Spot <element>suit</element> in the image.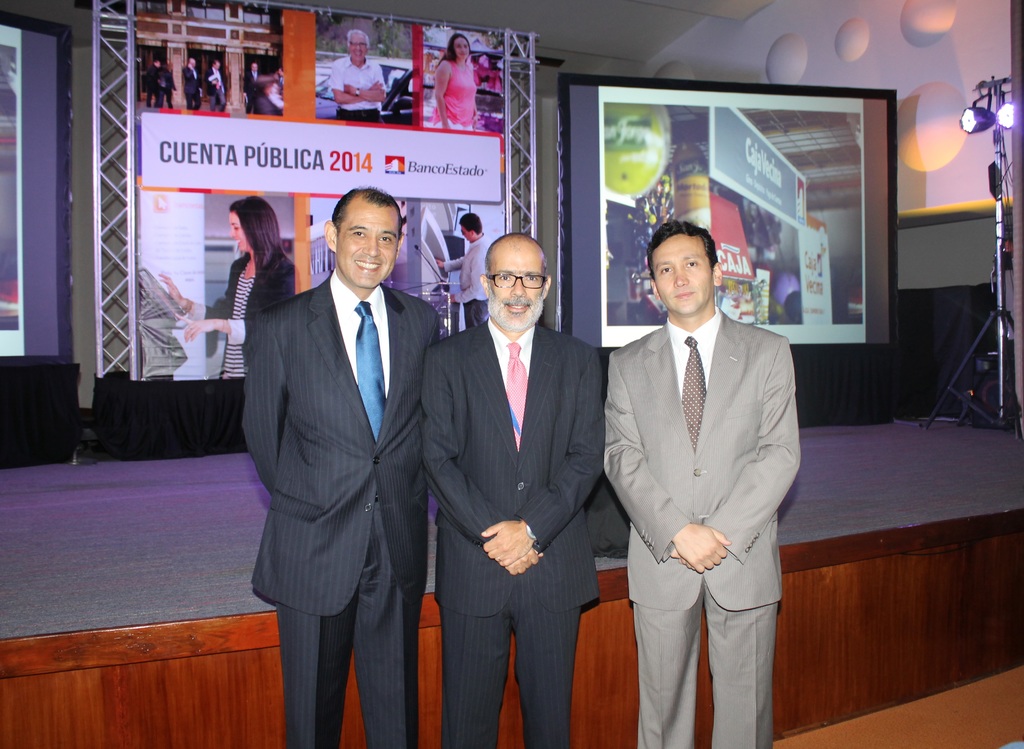
<element>suit</element> found at <box>241,270,443,748</box>.
